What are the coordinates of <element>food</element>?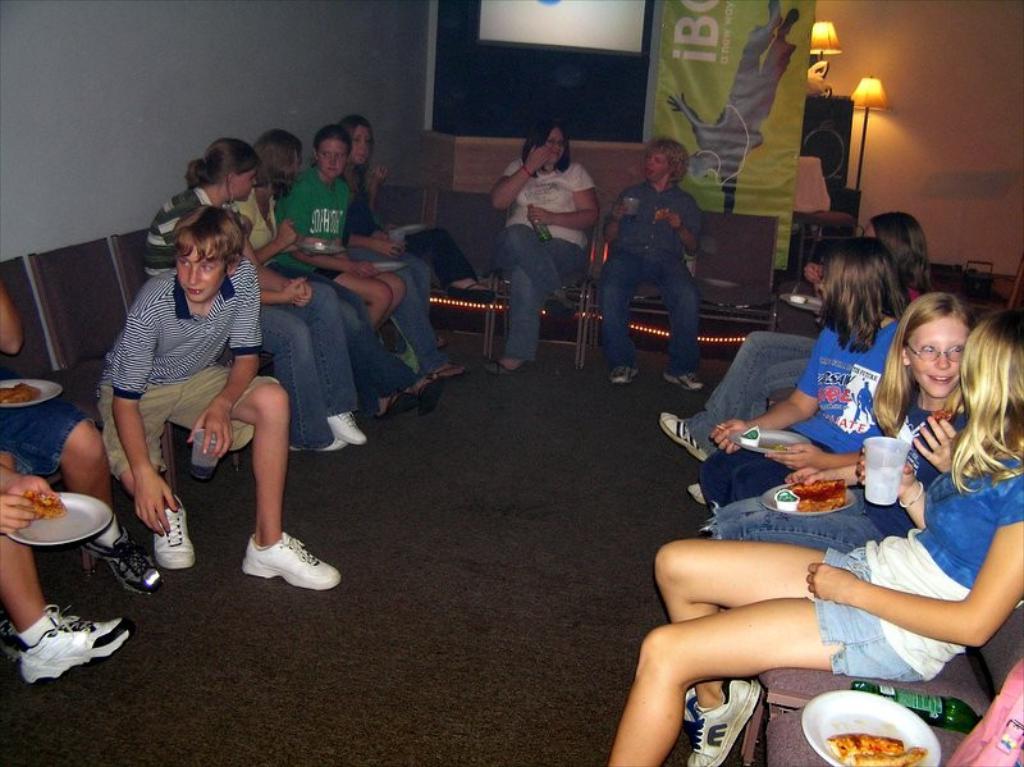
928/405/954/424.
